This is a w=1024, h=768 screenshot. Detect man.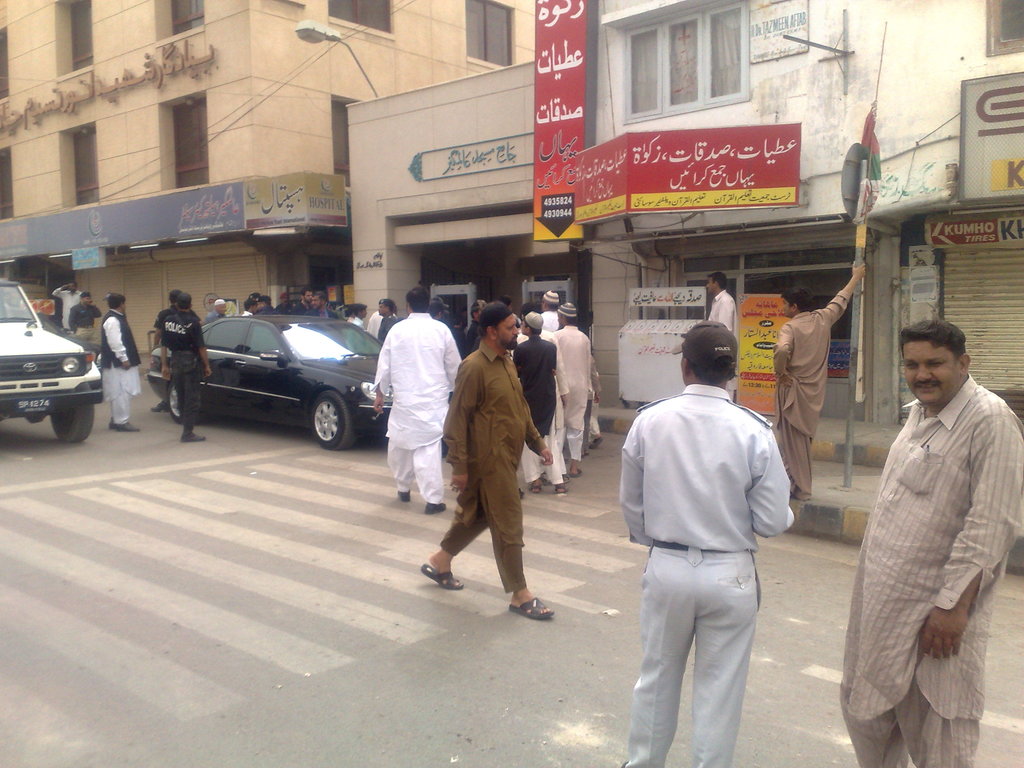
Rect(287, 282, 314, 316).
